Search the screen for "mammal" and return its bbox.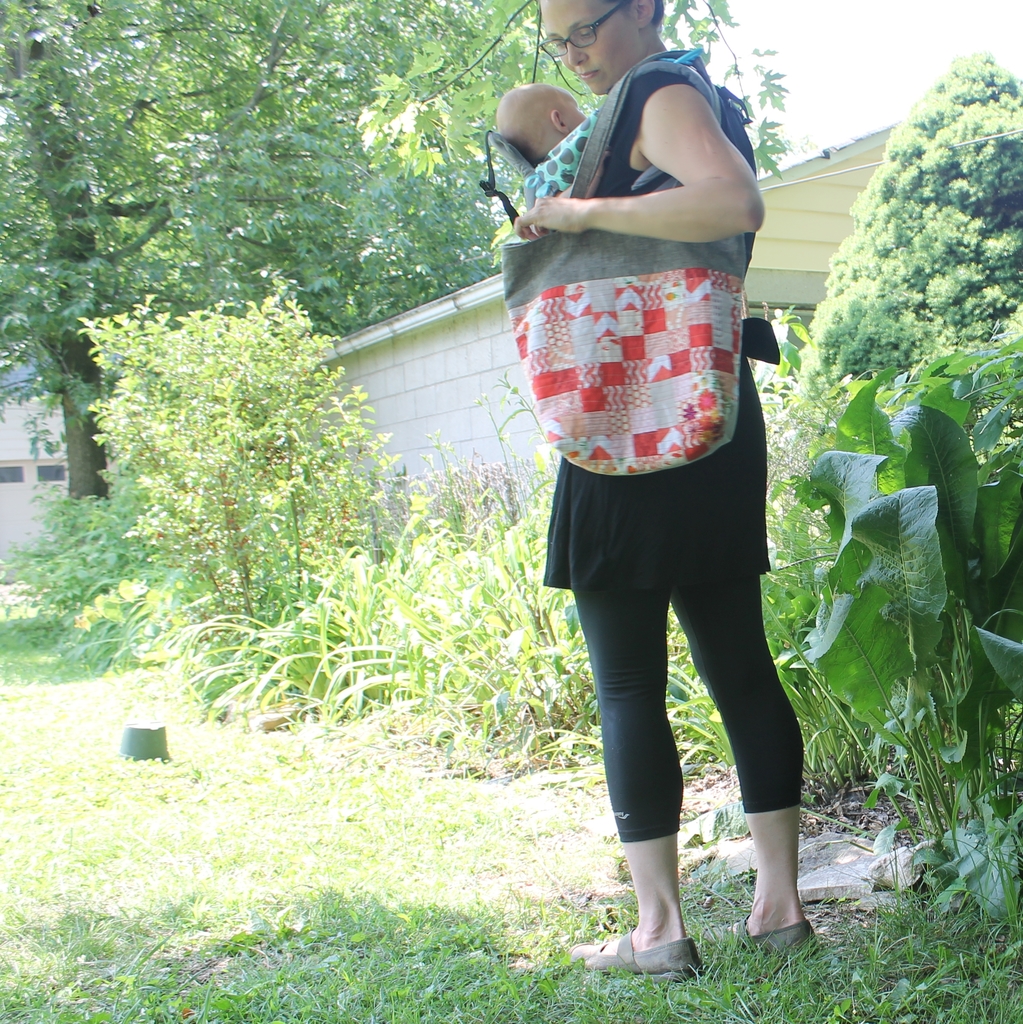
Found: <region>541, 0, 823, 966</region>.
